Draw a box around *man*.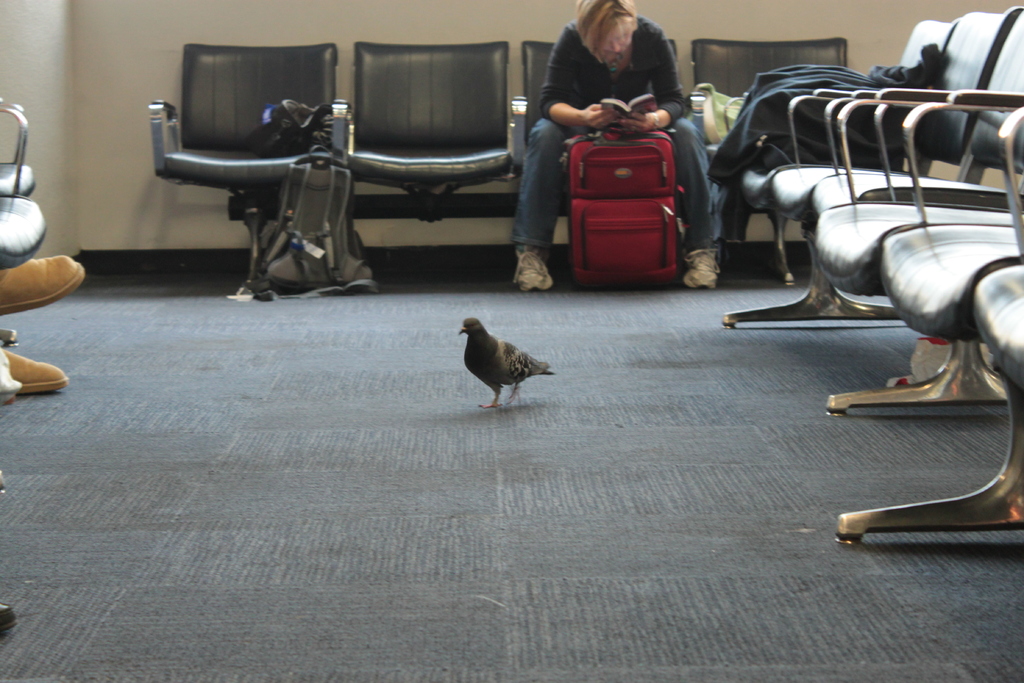
select_region(507, 0, 730, 298).
